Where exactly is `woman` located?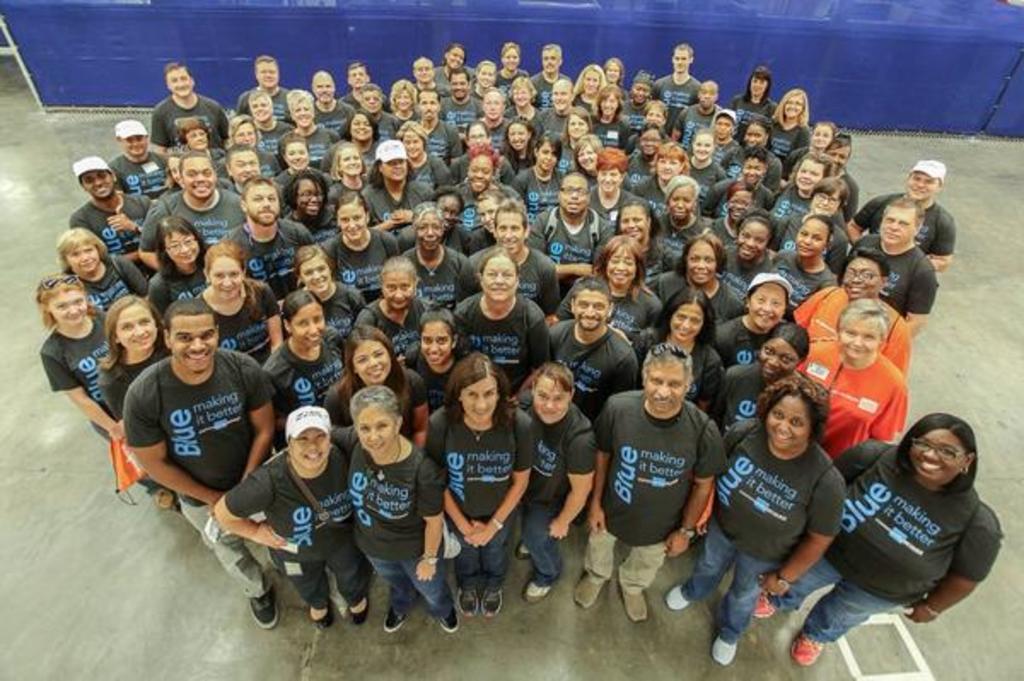
Its bounding box is rect(502, 75, 543, 126).
